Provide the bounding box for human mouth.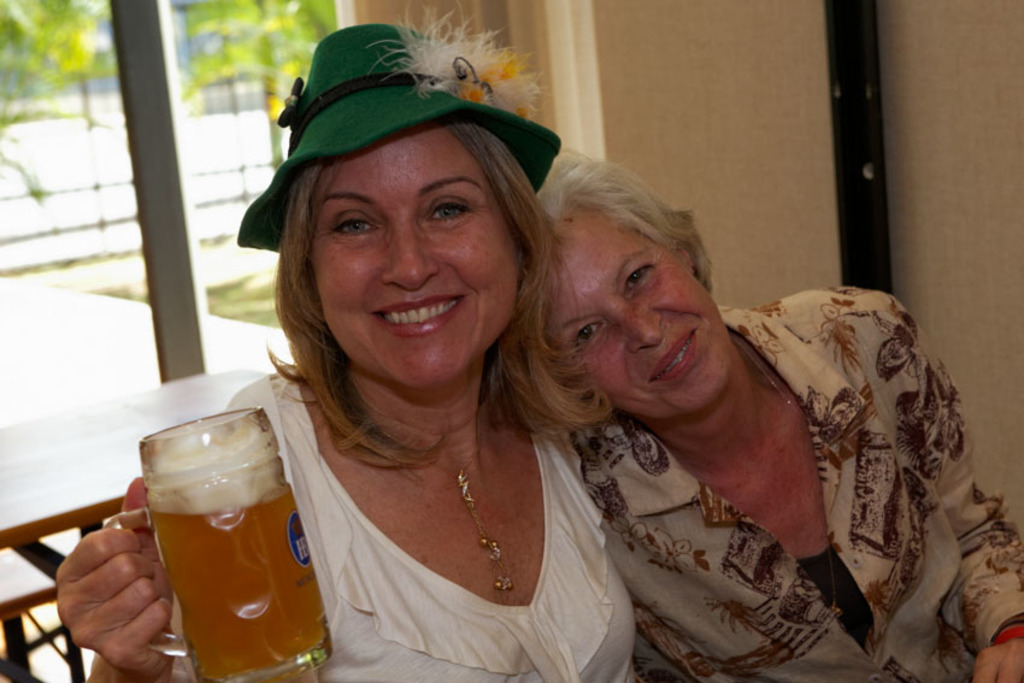
crop(371, 298, 460, 331).
